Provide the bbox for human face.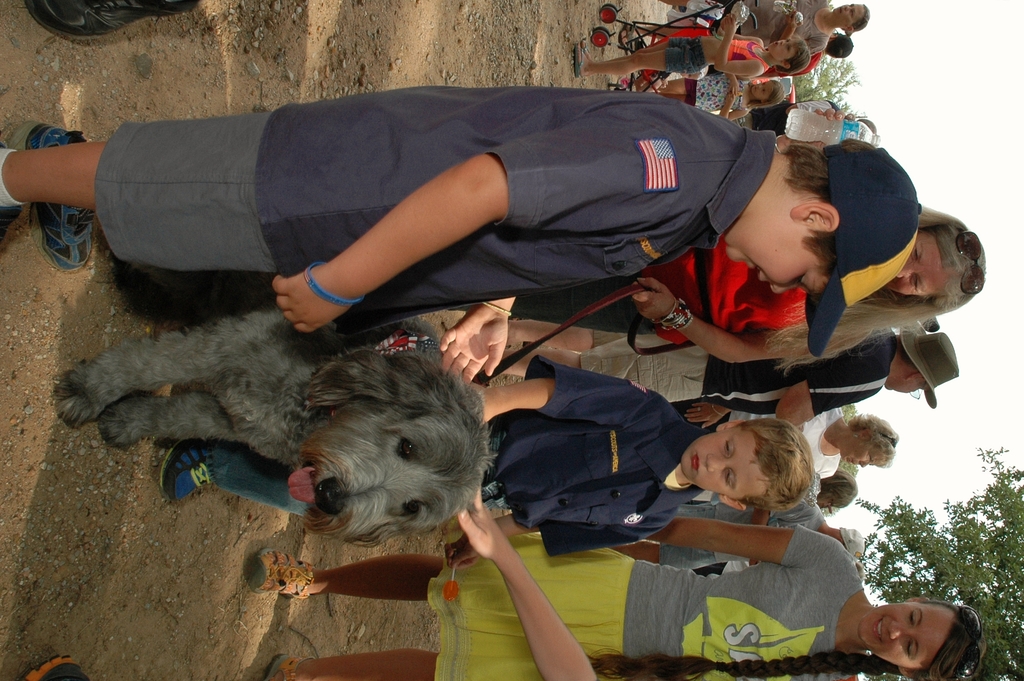
(885, 229, 941, 293).
